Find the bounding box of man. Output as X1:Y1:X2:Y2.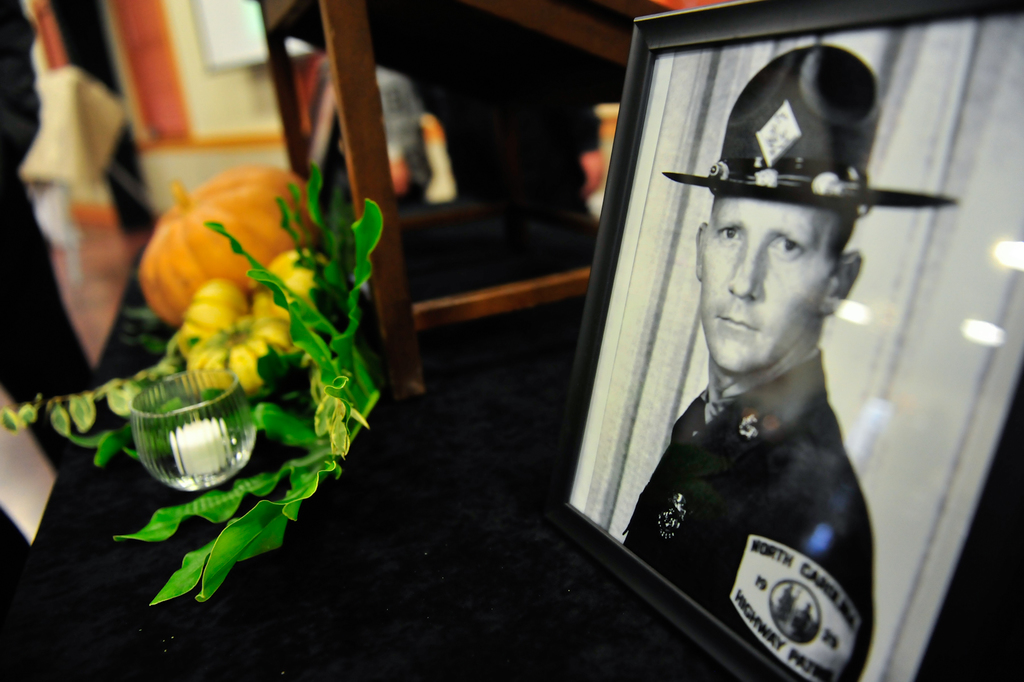
611:94:924:665.
